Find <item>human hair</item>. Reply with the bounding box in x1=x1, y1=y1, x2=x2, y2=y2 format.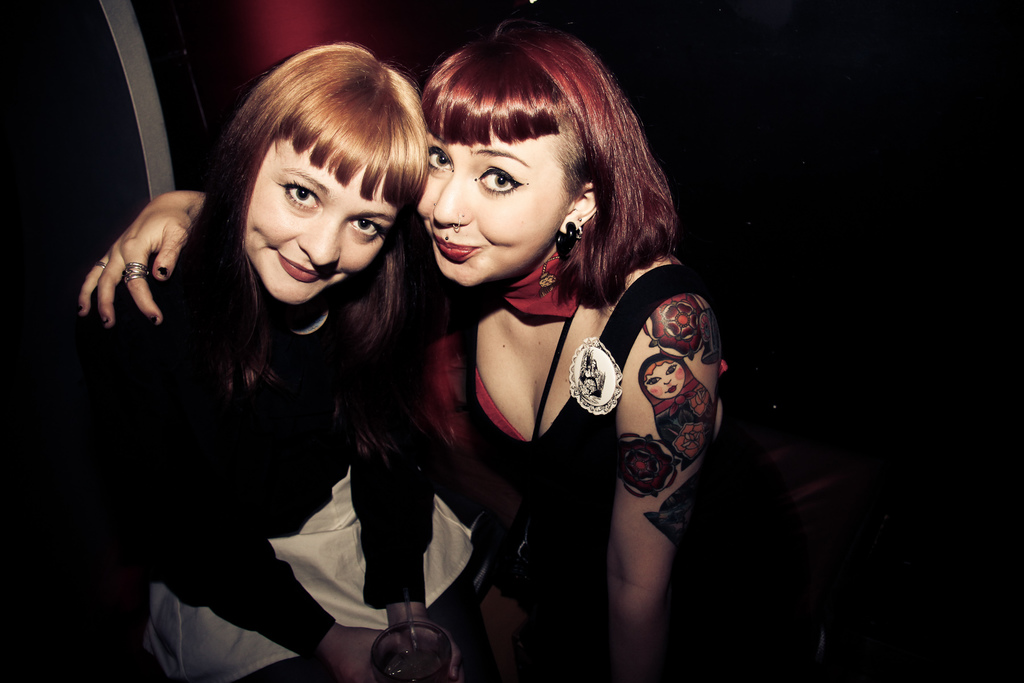
x1=406, y1=15, x2=658, y2=334.
